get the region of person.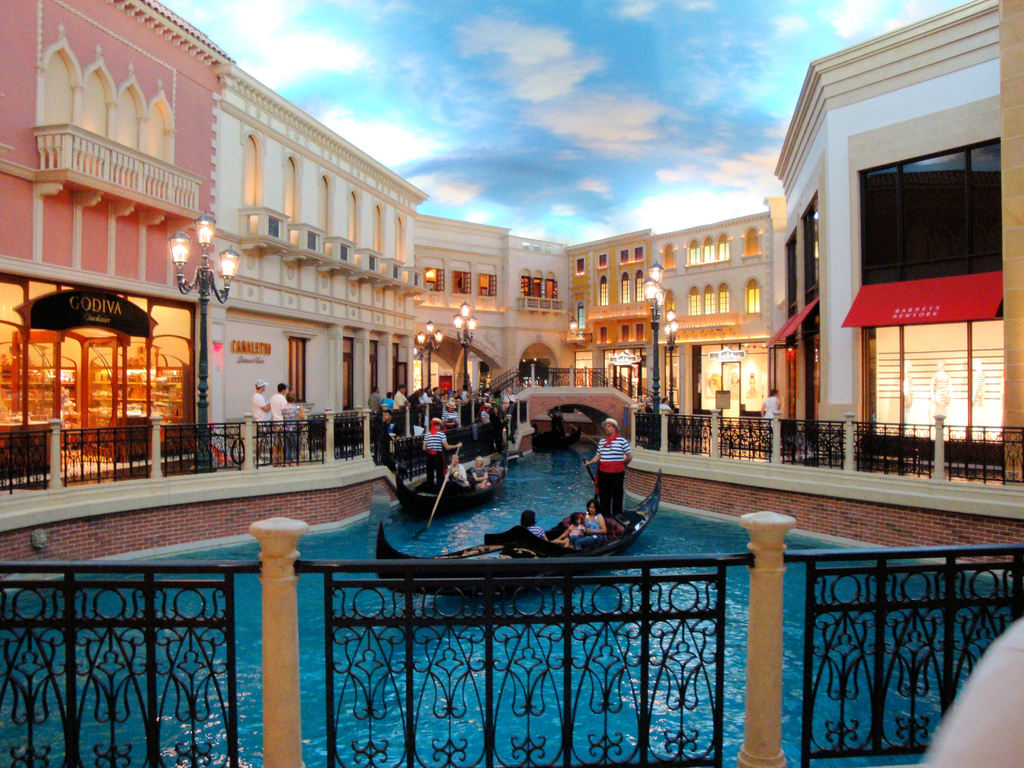
region(744, 370, 759, 398).
